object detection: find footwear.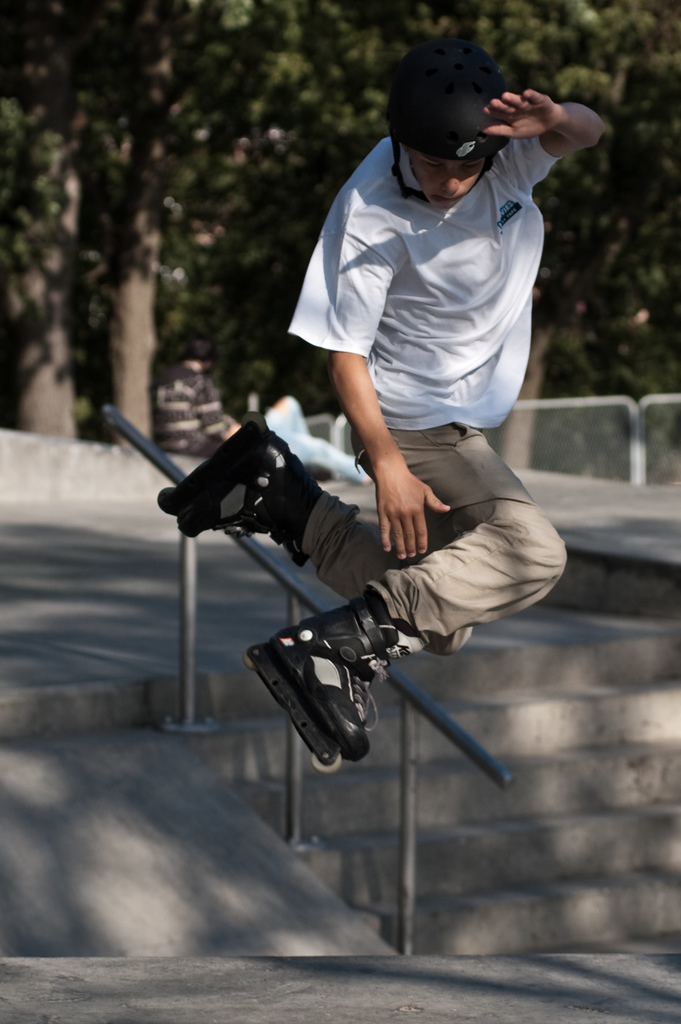
detection(256, 581, 429, 784).
